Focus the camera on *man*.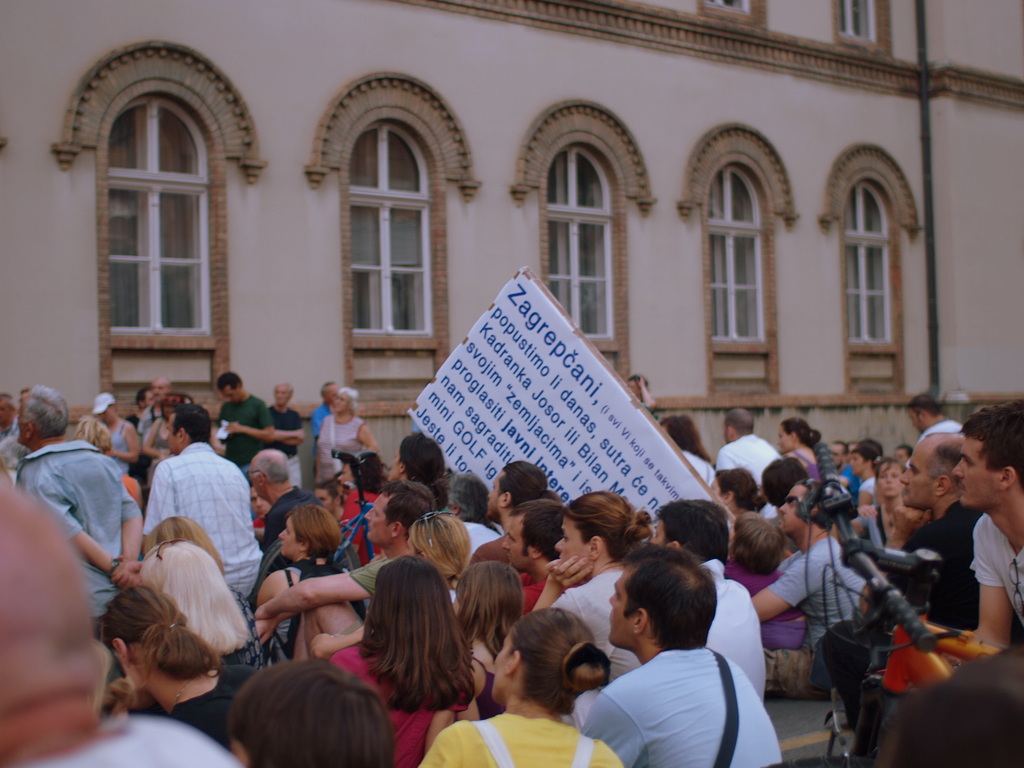
Focus region: x1=909, y1=397, x2=1023, y2=663.
